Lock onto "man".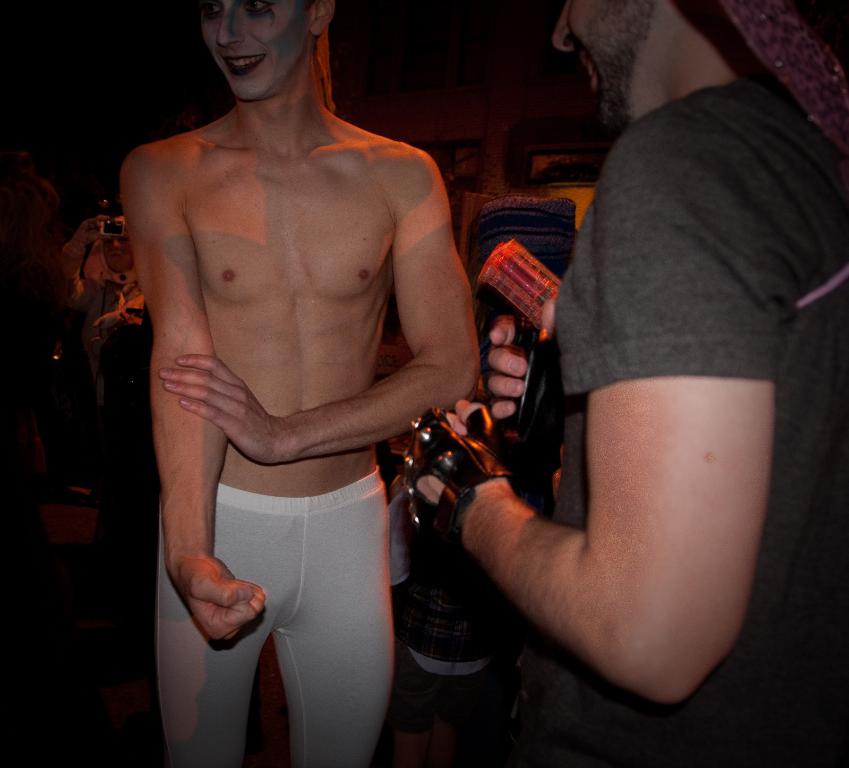
Locked: [left=118, top=0, right=474, bottom=767].
